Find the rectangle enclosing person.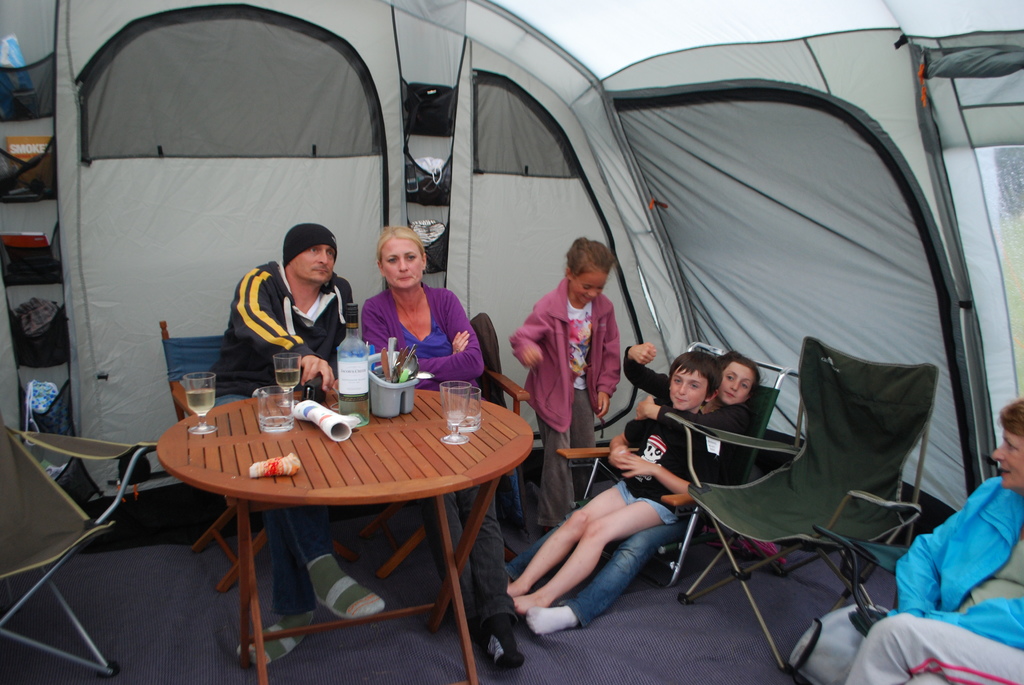
select_region(534, 343, 762, 636).
